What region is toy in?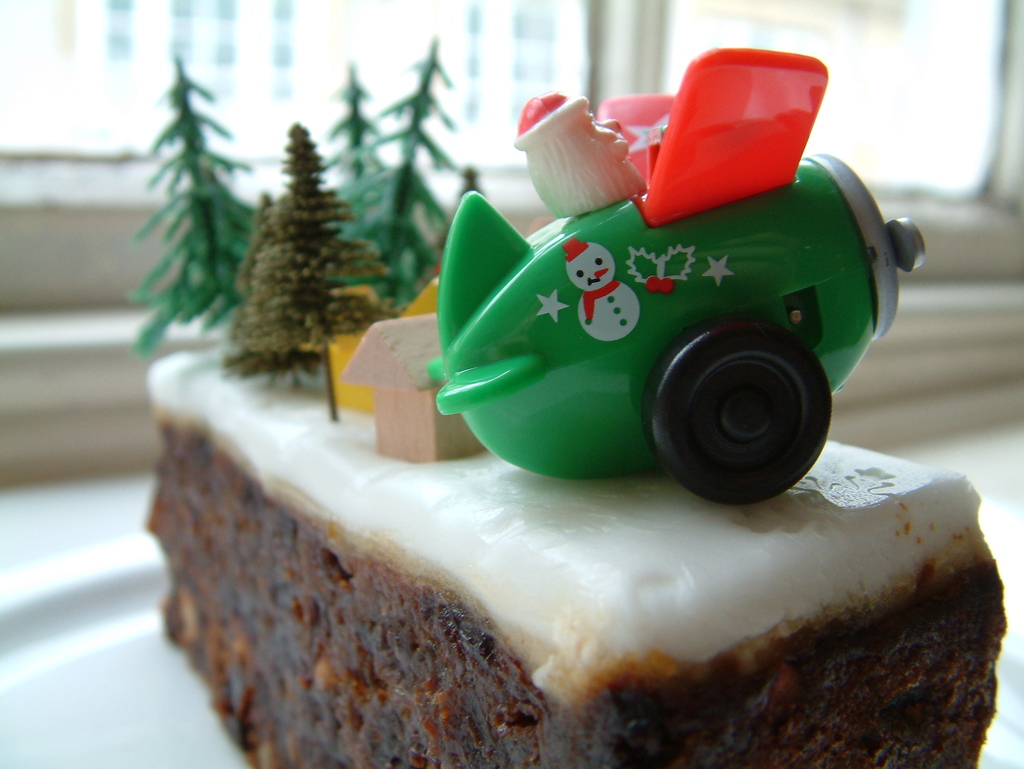
bbox(324, 265, 442, 415).
